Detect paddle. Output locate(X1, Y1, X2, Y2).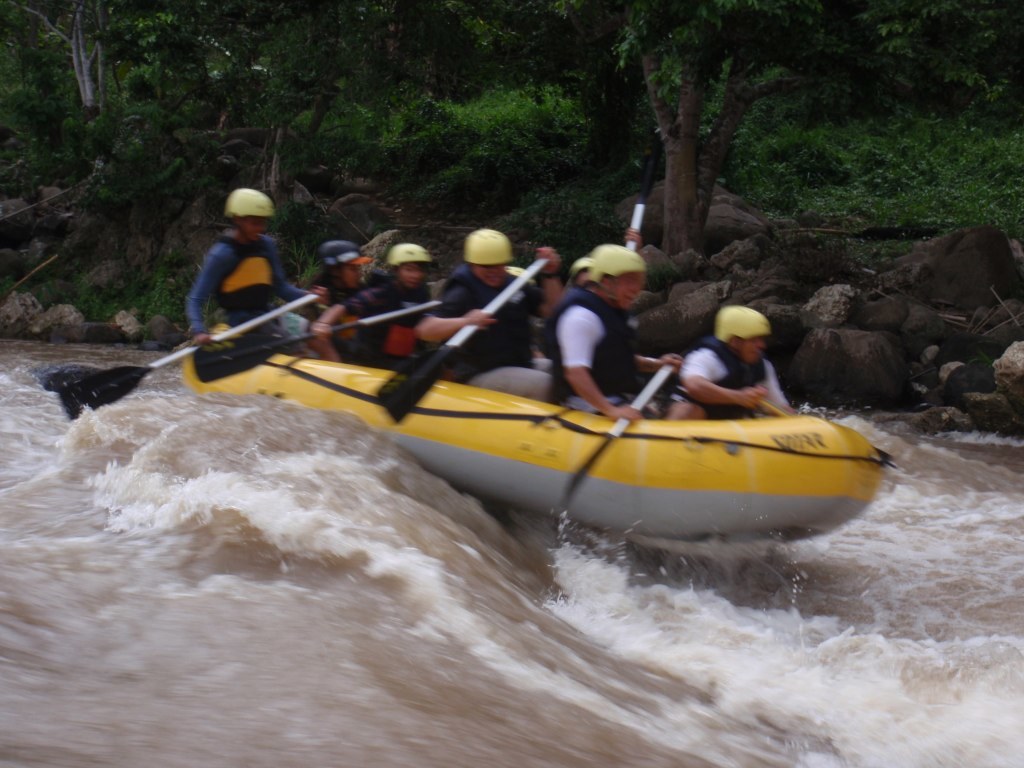
locate(757, 394, 891, 466).
